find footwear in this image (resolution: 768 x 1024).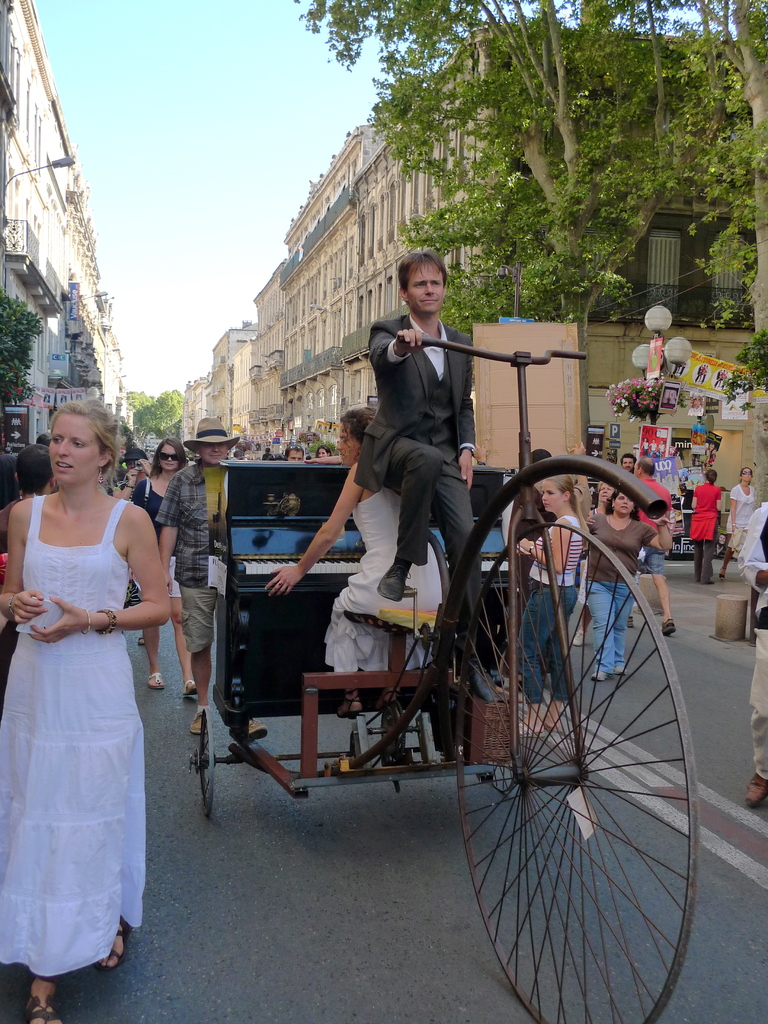
<region>658, 611, 674, 637</region>.
